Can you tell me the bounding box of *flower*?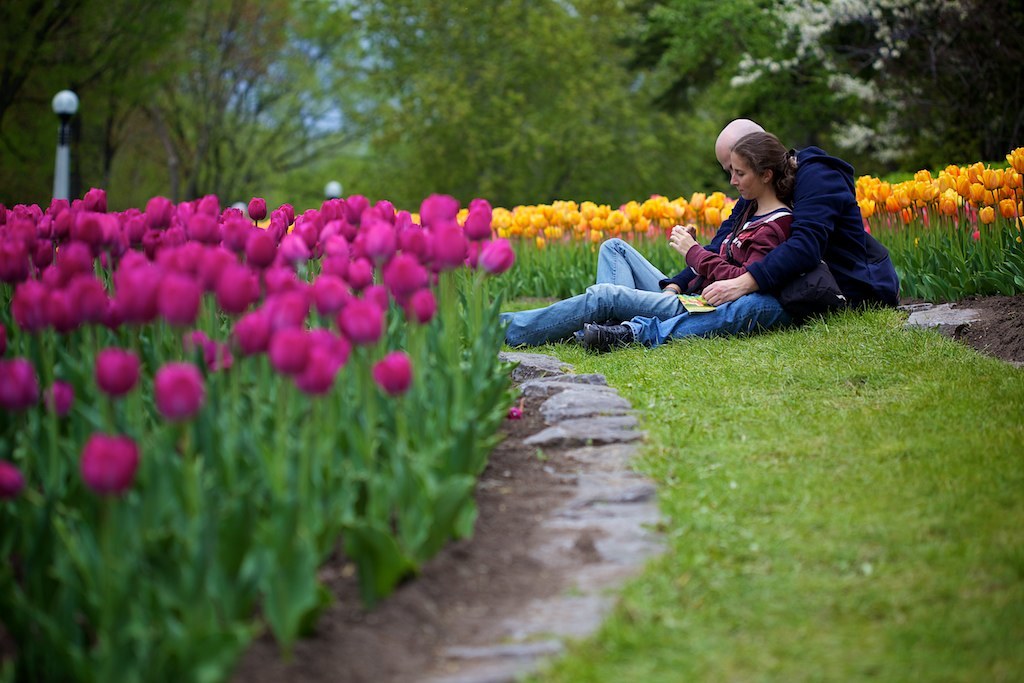
rect(0, 322, 15, 357).
